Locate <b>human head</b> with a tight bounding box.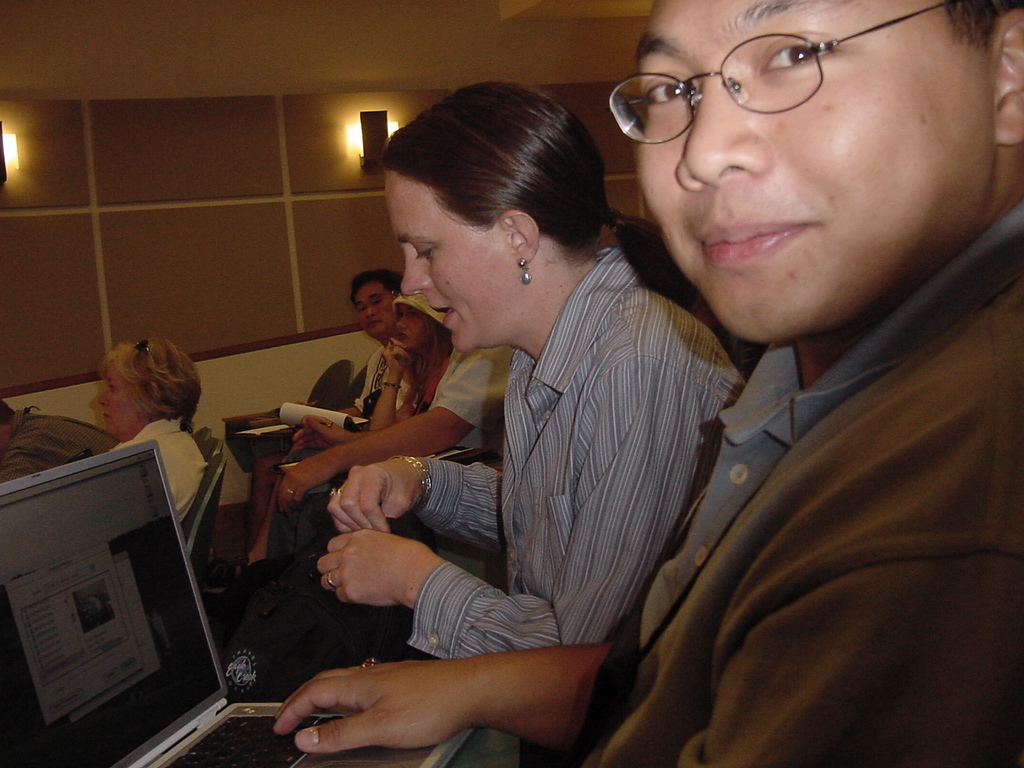
<box>86,333,203,432</box>.
